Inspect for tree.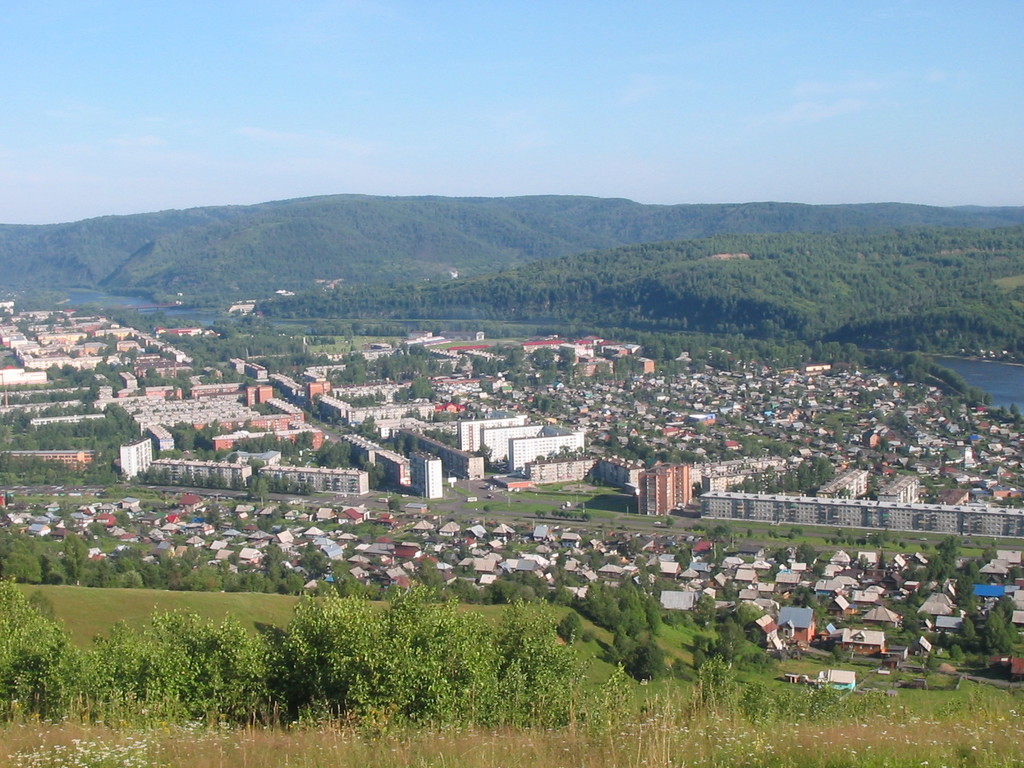
Inspection: box=[937, 627, 953, 650].
